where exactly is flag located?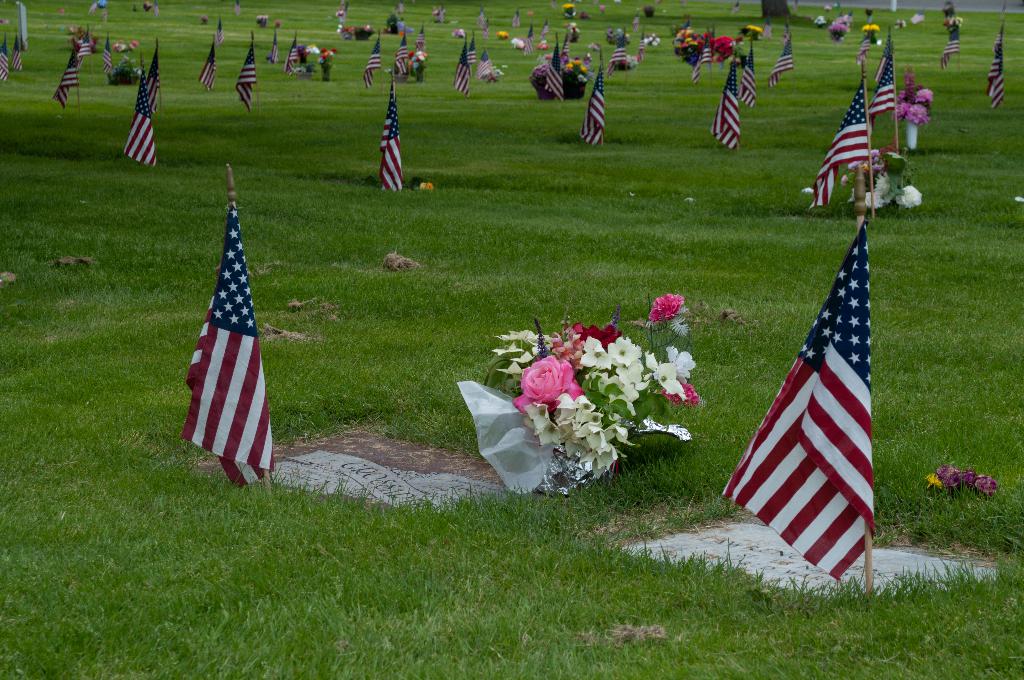
Its bounding box is x1=394, y1=20, x2=411, y2=76.
